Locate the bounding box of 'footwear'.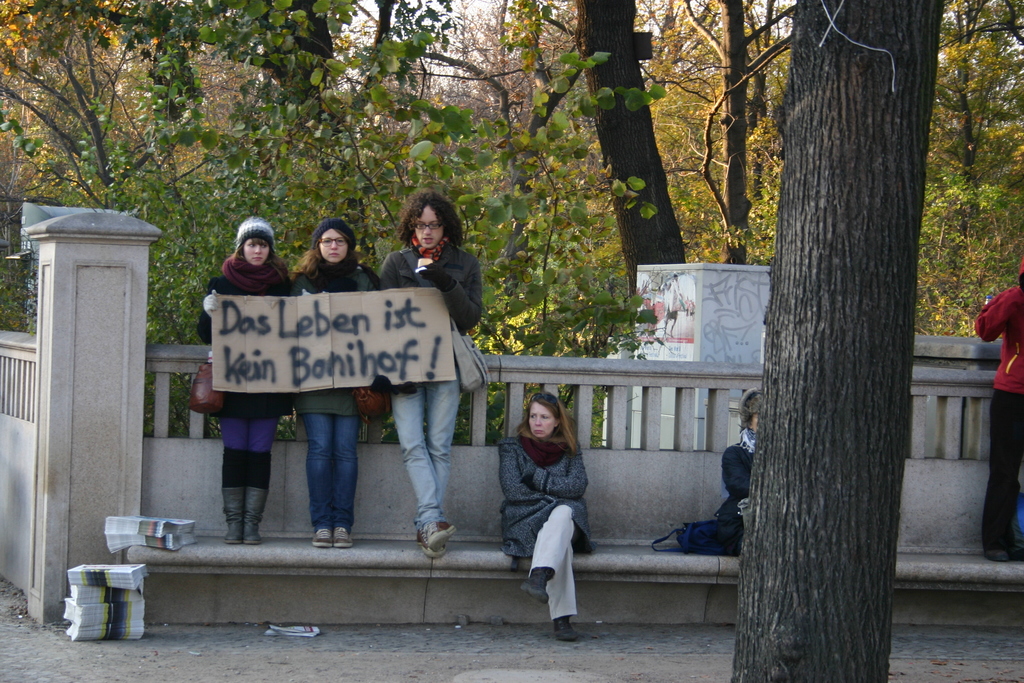
Bounding box: x1=428 y1=519 x2=456 y2=550.
